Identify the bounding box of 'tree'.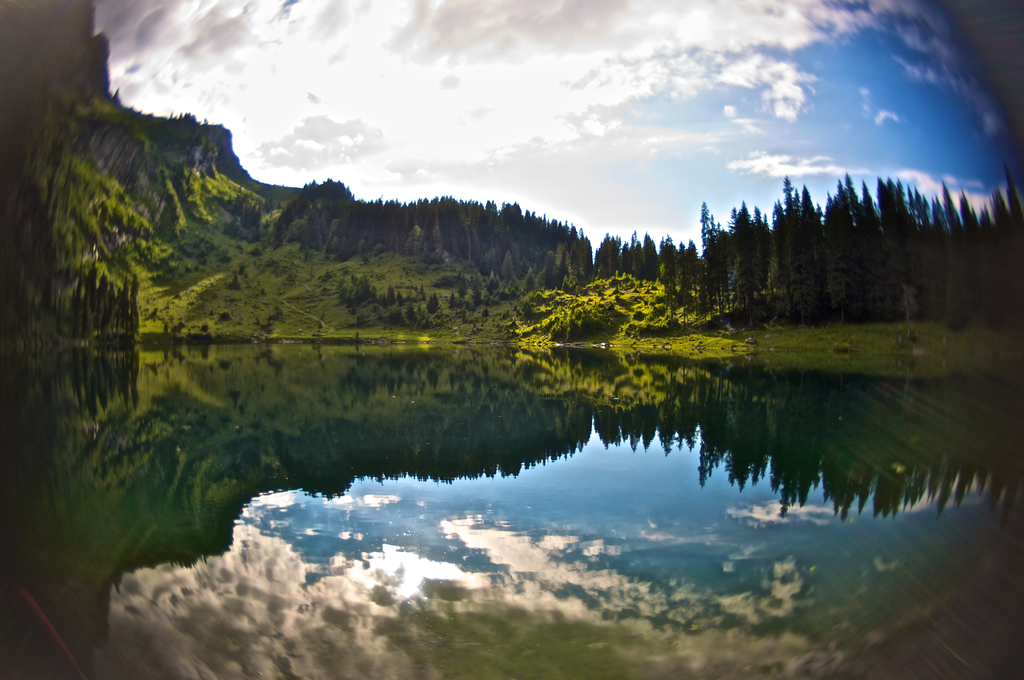
(left=321, top=196, right=363, bottom=257).
